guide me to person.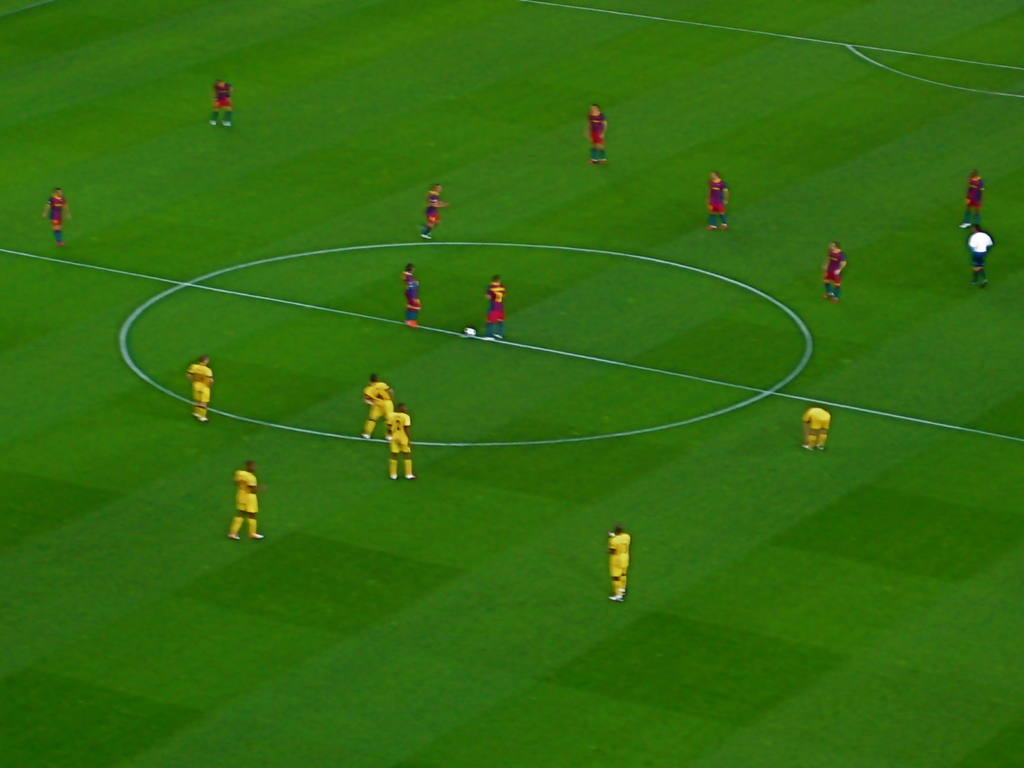
Guidance: (799, 403, 834, 452).
